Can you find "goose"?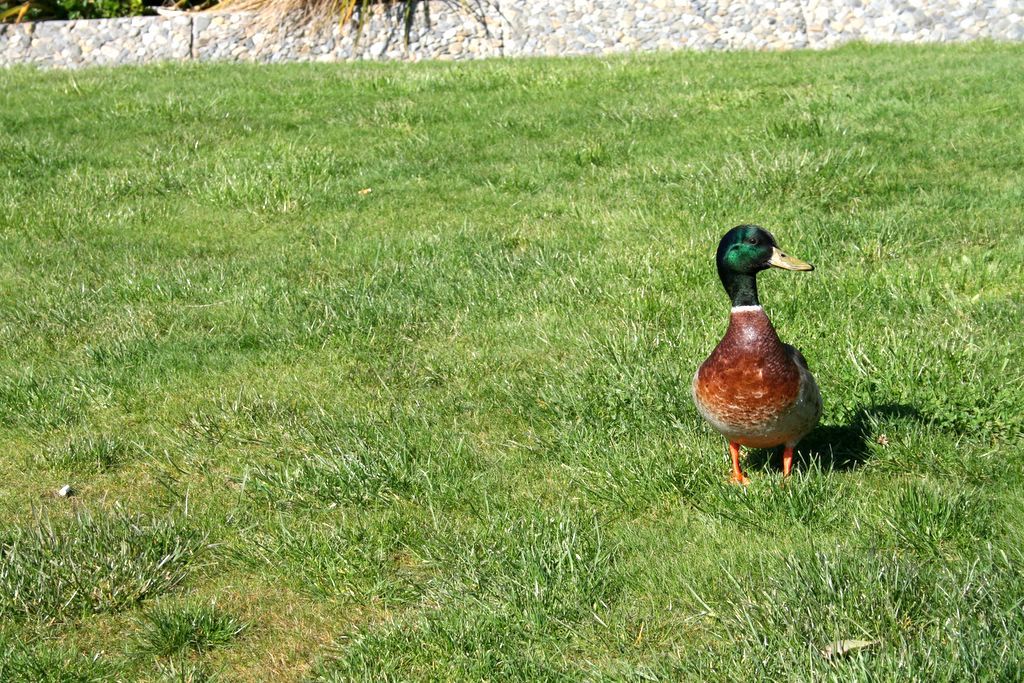
Yes, bounding box: x1=691, y1=224, x2=824, y2=486.
